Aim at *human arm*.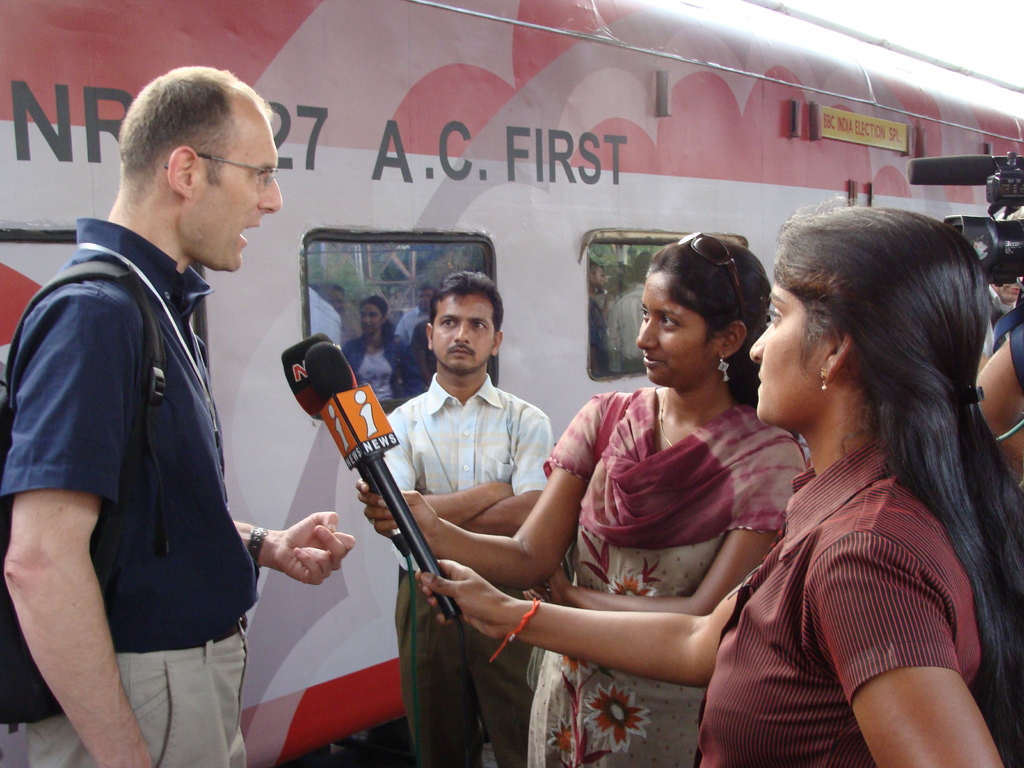
Aimed at (225, 497, 351, 589).
